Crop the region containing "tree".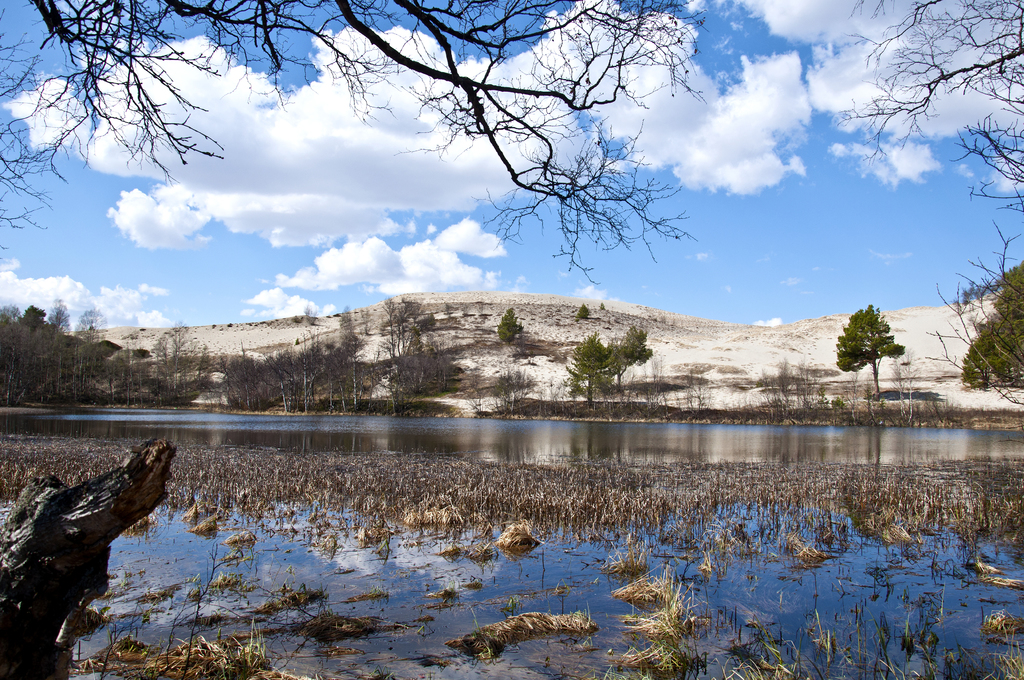
Crop region: x1=489, y1=311, x2=529, y2=344.
